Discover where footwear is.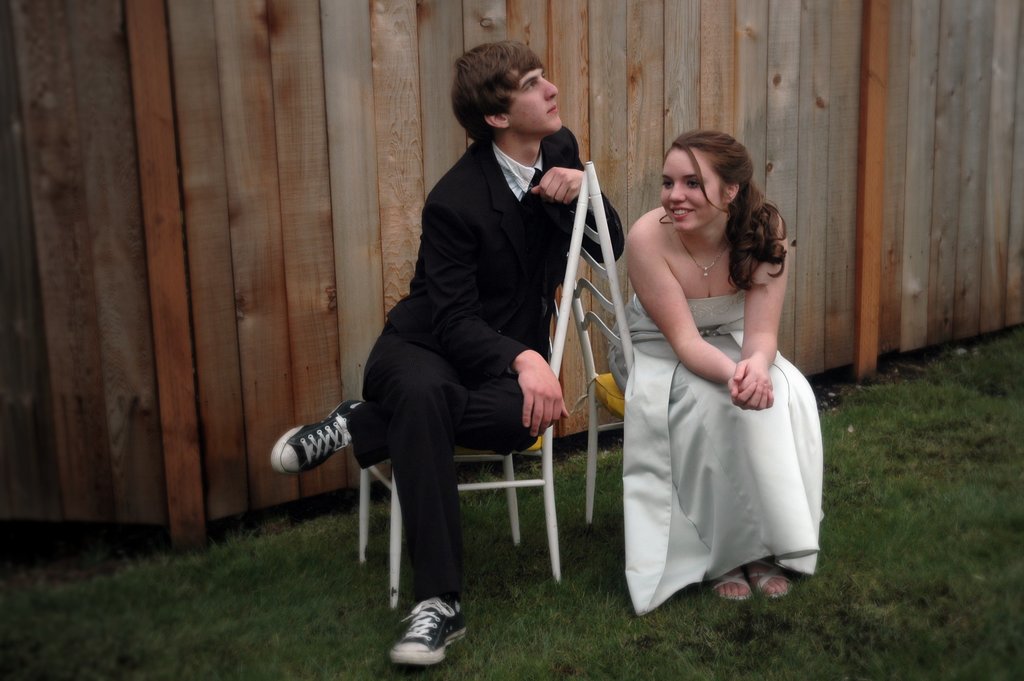
Discovered at <box>266,401,365,472</box>.
